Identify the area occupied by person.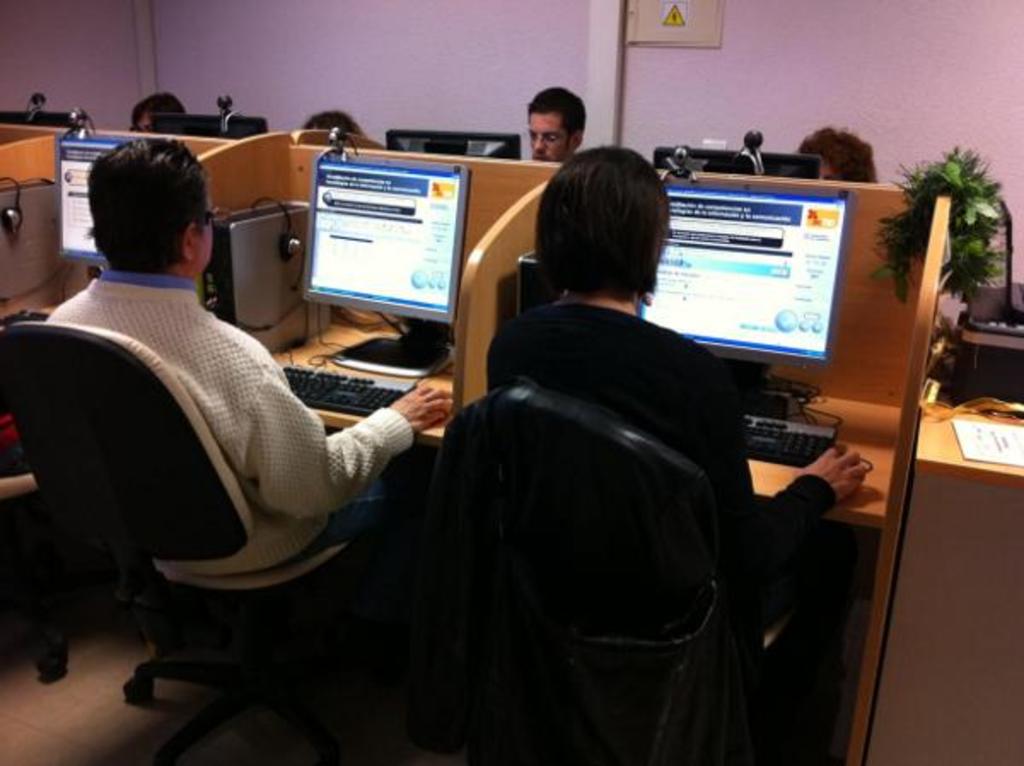
Area: bbox(804, 119, 893, 210).
